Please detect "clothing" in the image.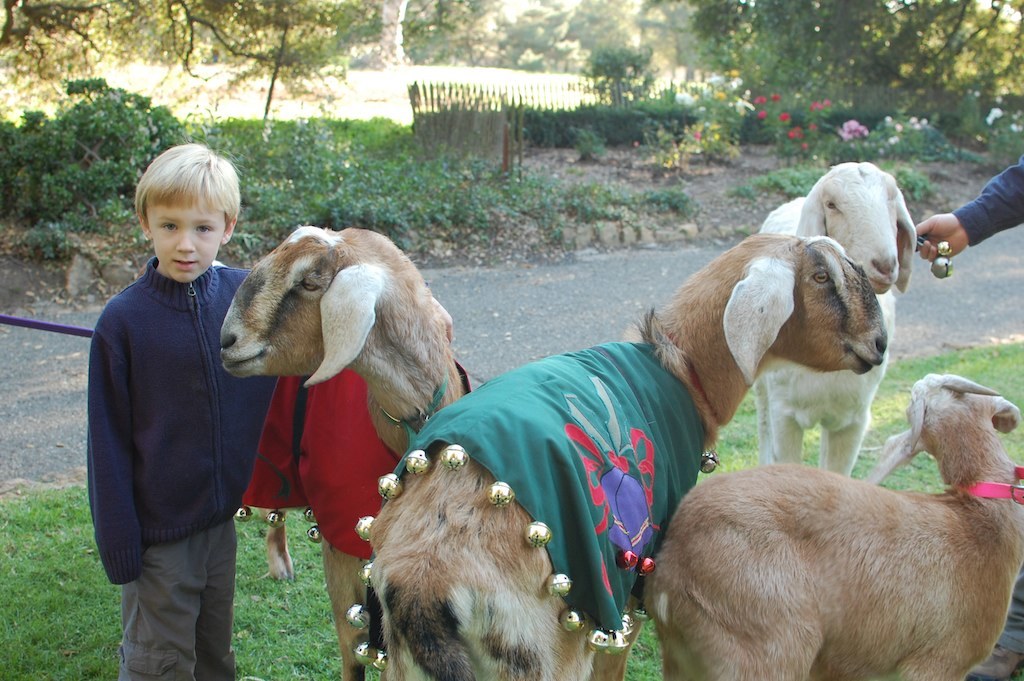
bbox(116, 525, 235, 680).
